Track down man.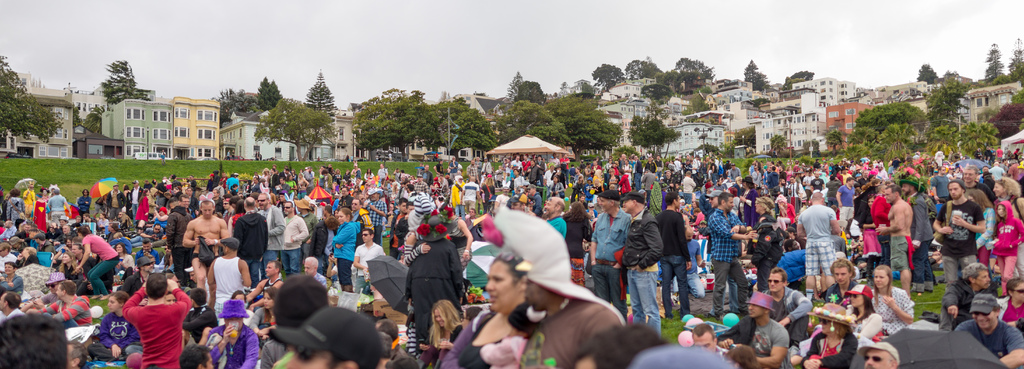
Tracked to {"x1": 749, "y1": 162, "x2": 754, "y2": 171}.
